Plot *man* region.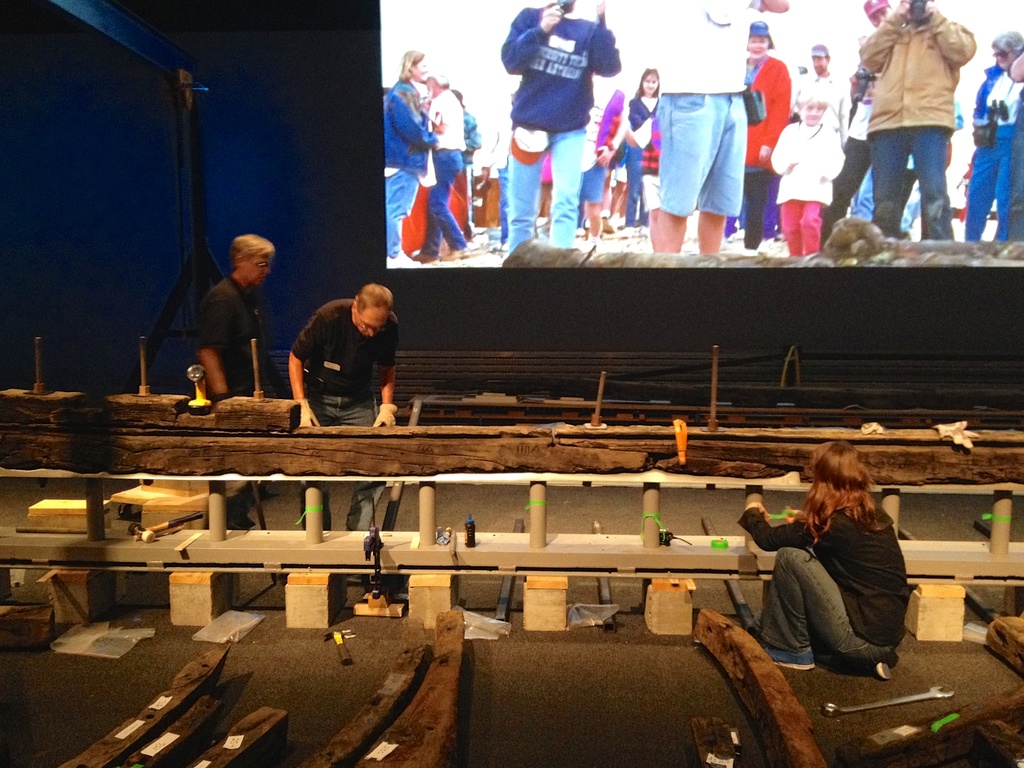
Plotted at 273, 269, 416, 431.
